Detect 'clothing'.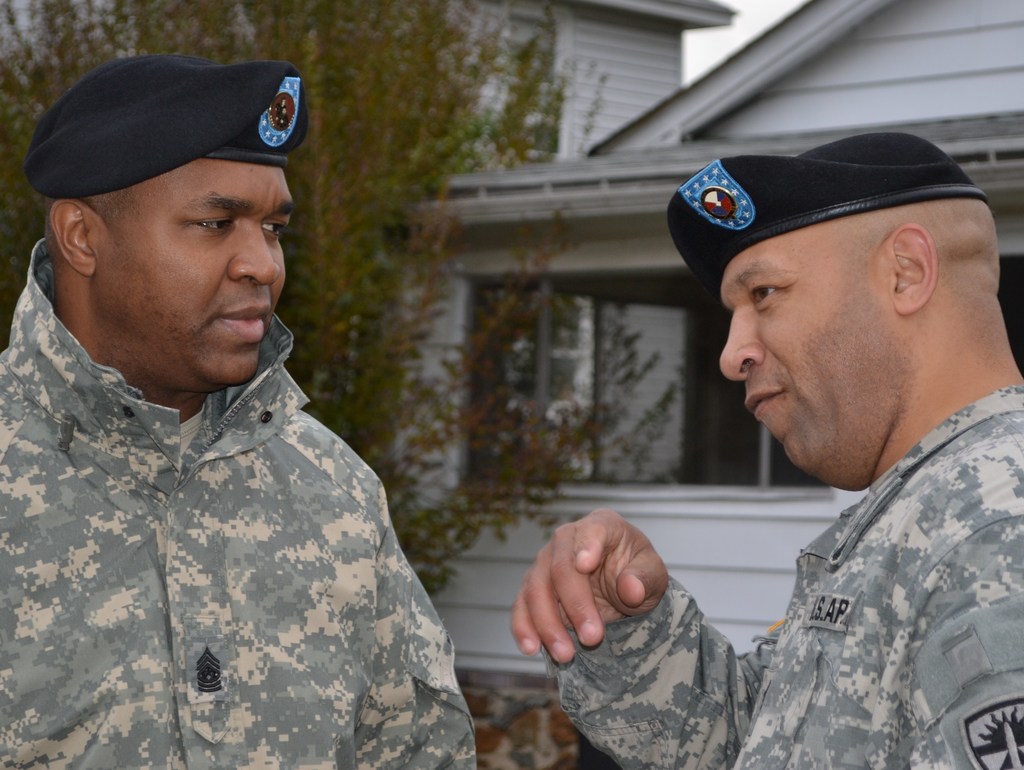
Detected at 9 234 495 755.
